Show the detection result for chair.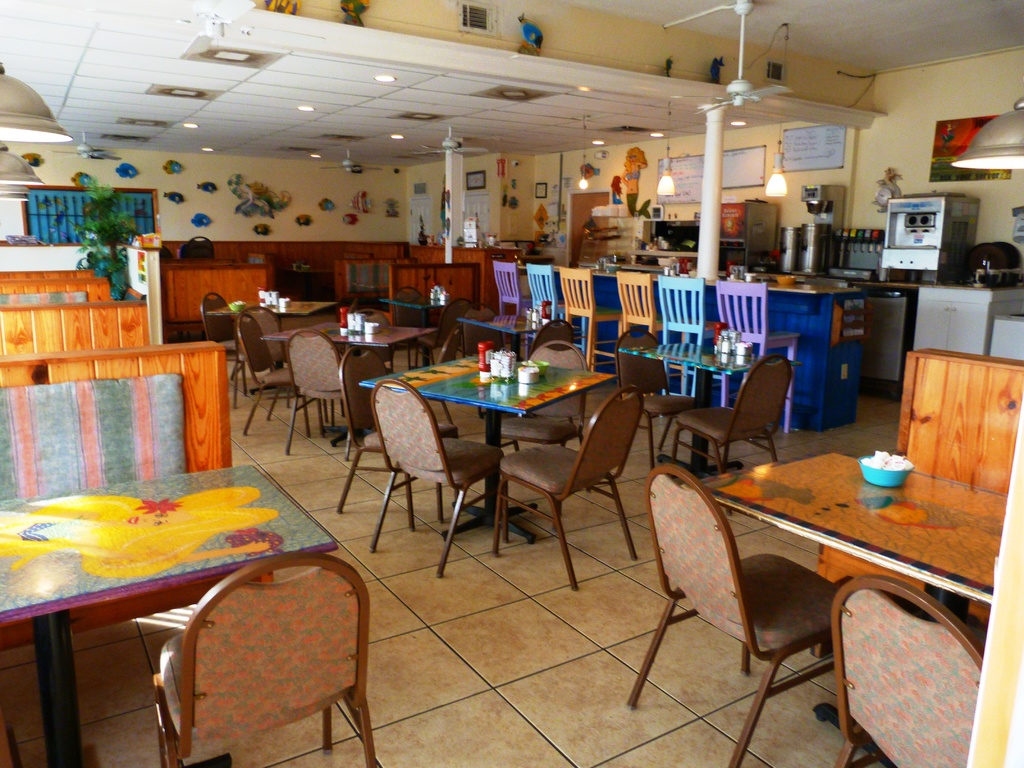
(x1=614, y1=326, x2=703, y2=472).
